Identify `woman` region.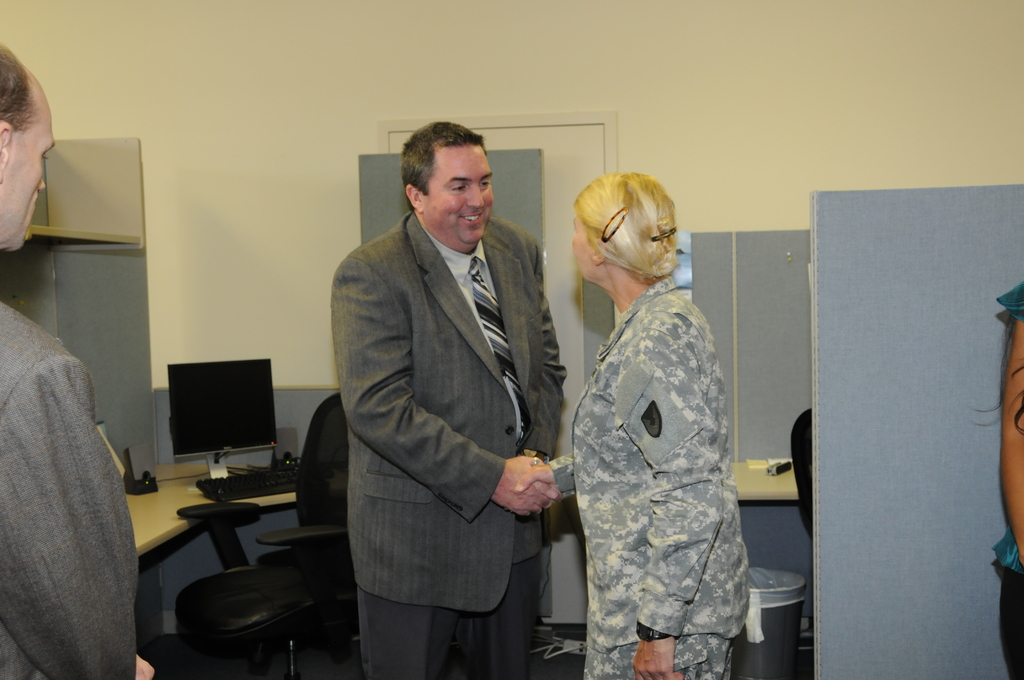
Region: pyautogui.locateOnScreen(547, 162, 765, 679).
